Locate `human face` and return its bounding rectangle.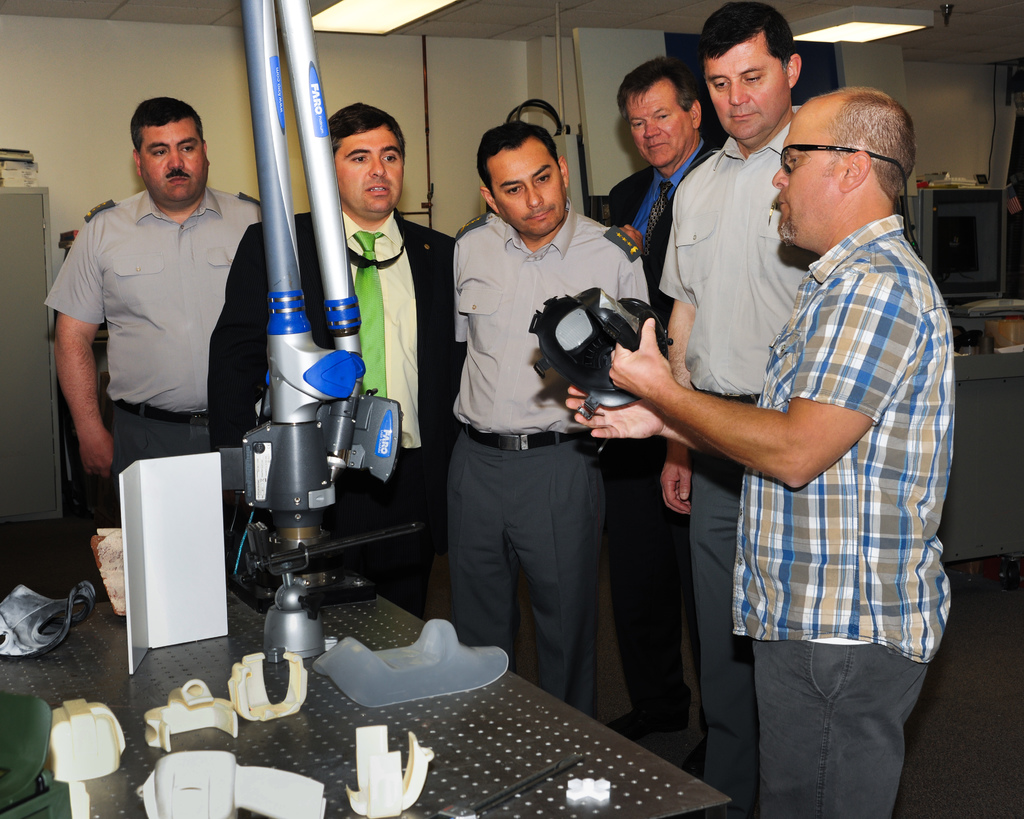
[x1=336, y1=128, x2=403, y2=209].
